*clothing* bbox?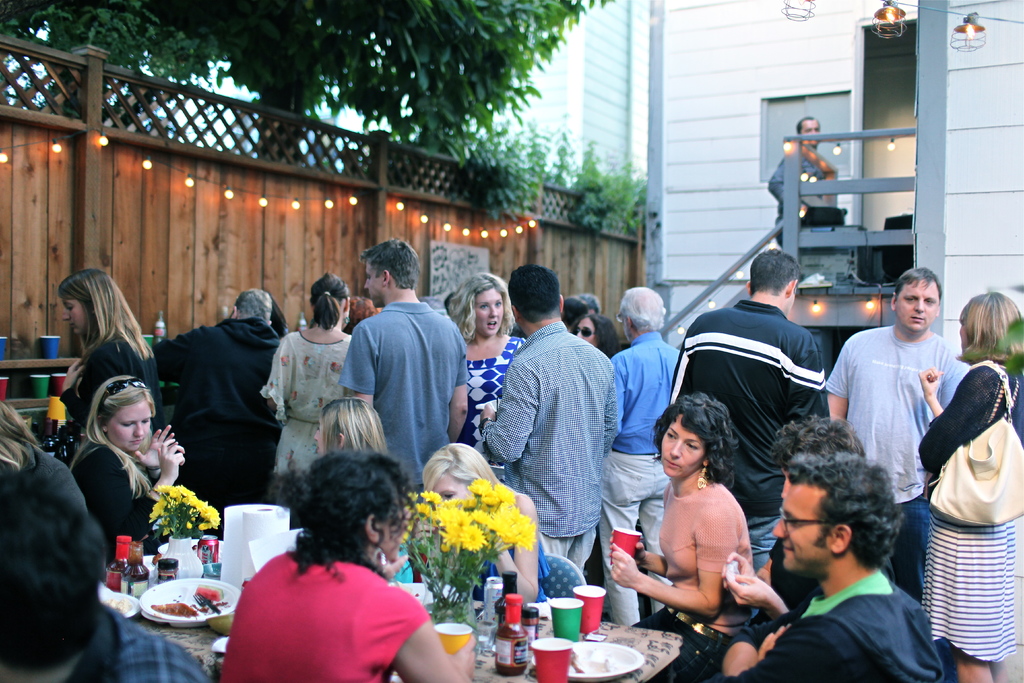
(767, 150, 838, 253)
